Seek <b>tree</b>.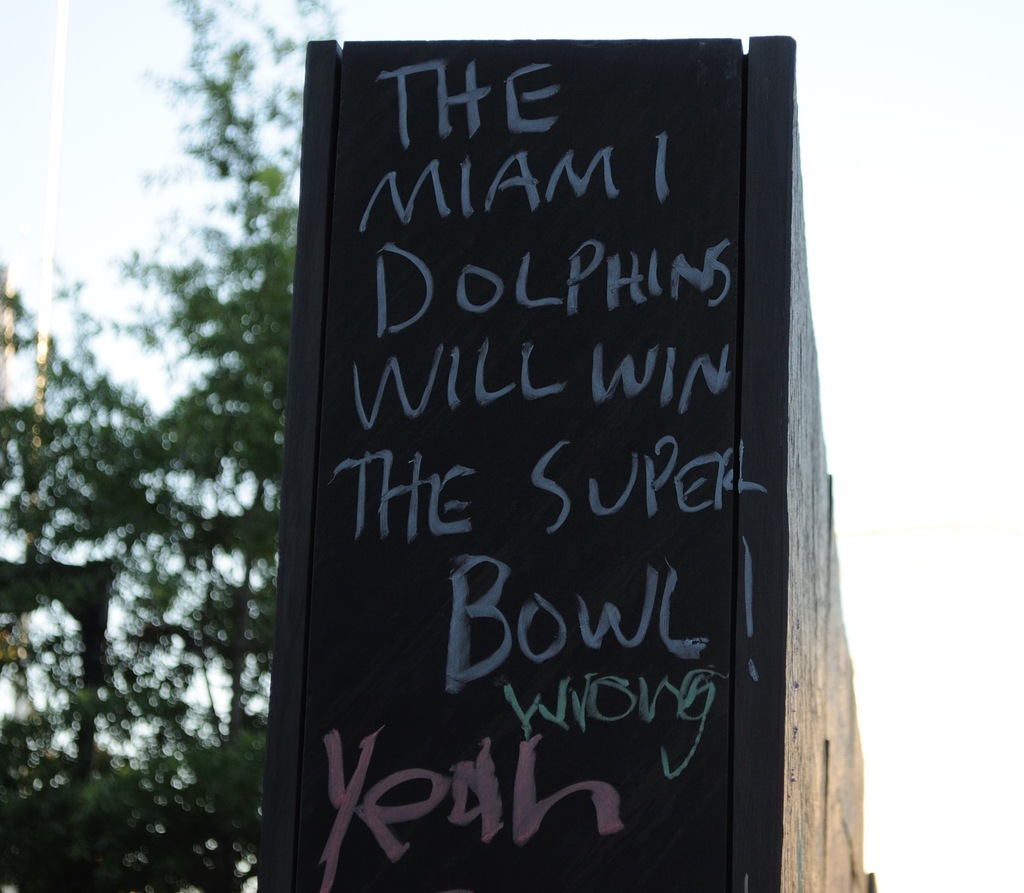
0,0,340,892.
